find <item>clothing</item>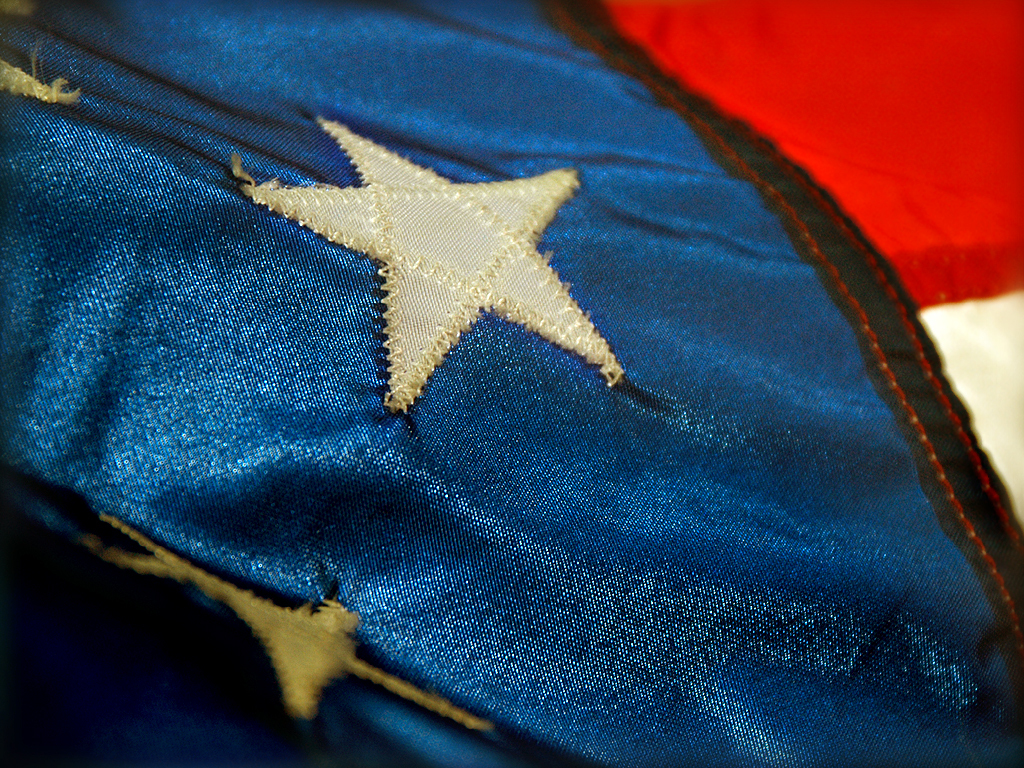
bbox=(0, 0, 1023, 767)
